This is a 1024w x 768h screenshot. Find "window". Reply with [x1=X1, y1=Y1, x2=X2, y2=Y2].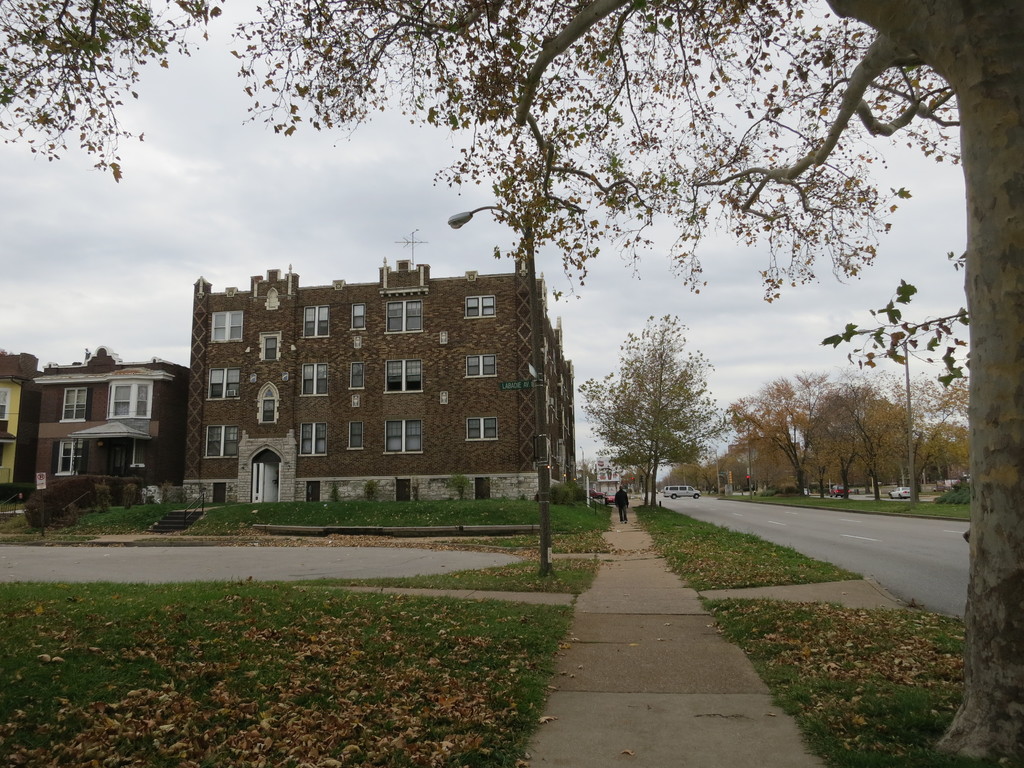
[x1=305, y1=302, x2=329, y2=349].
